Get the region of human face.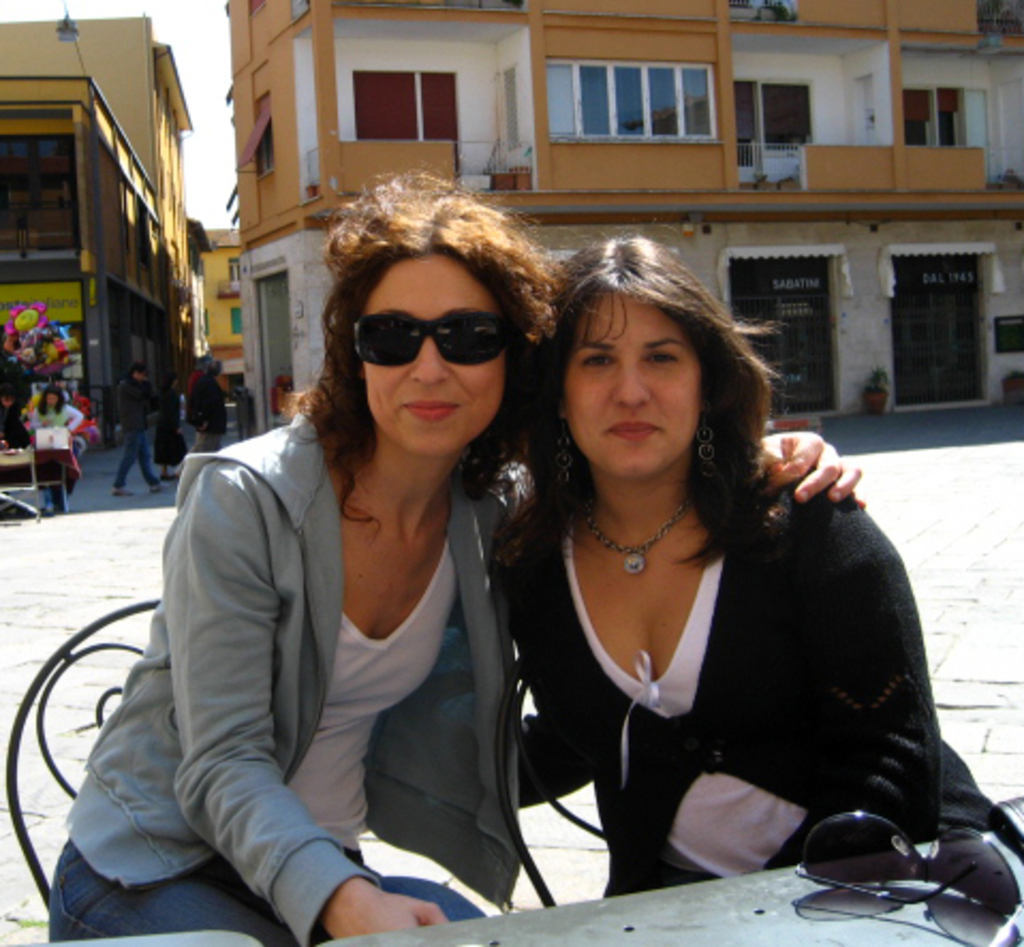
left=567, top=293, right=703, bottom=483.
